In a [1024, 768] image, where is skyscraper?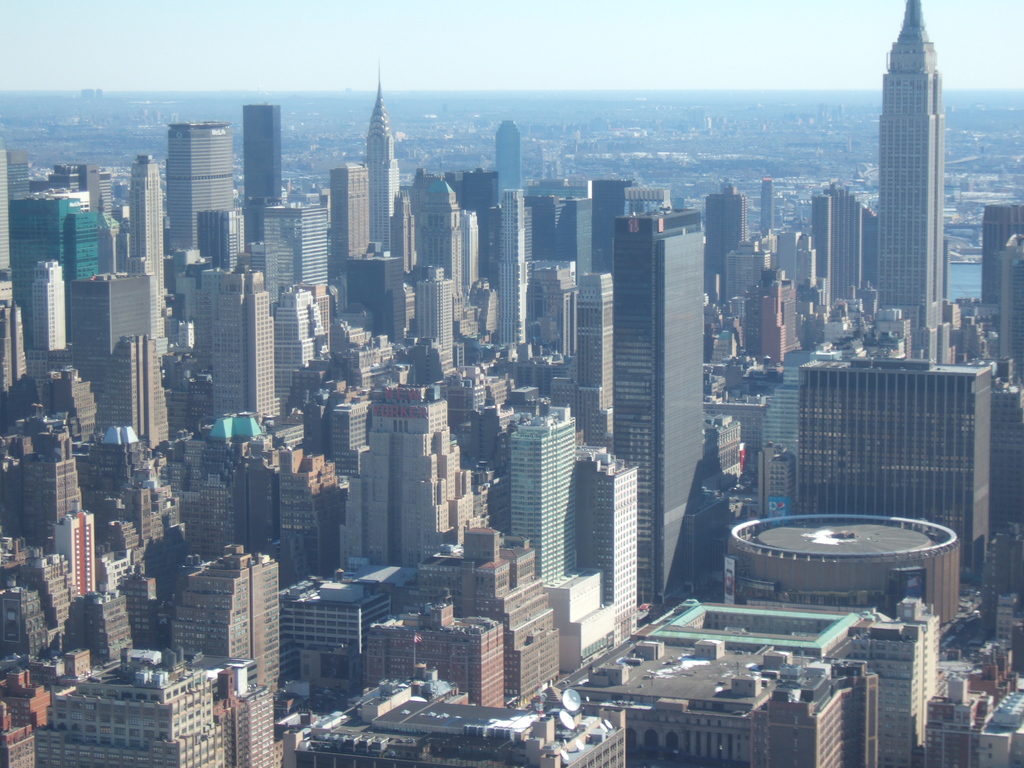
(367,60,403,246).
